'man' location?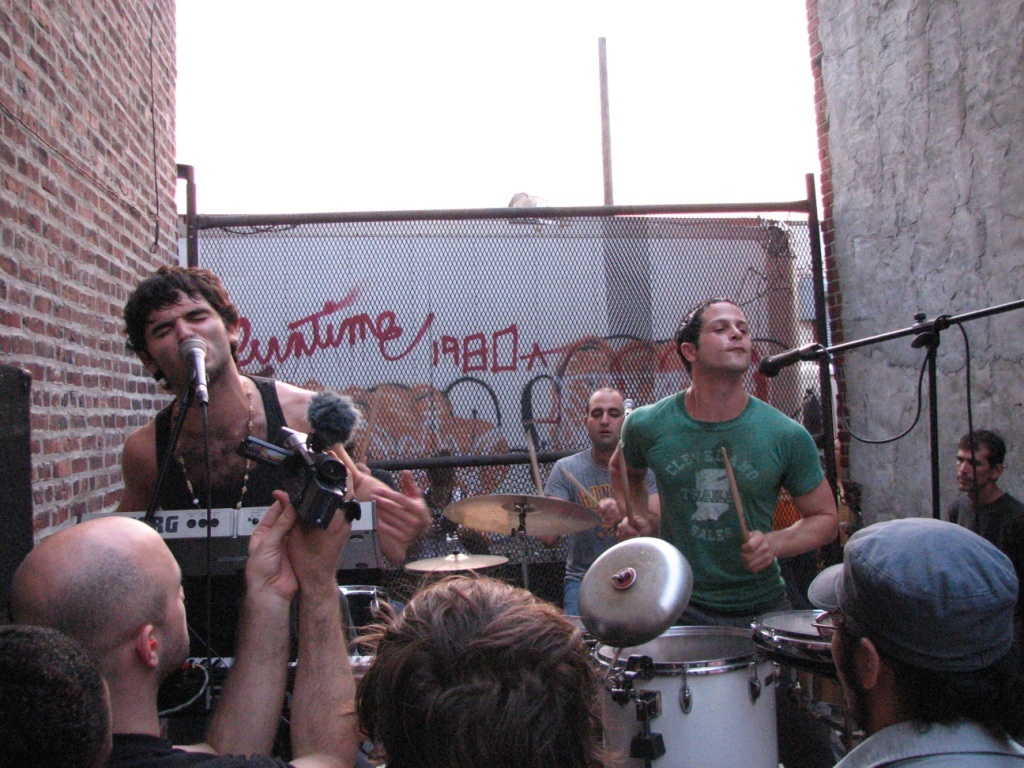
942 431 1023 664
